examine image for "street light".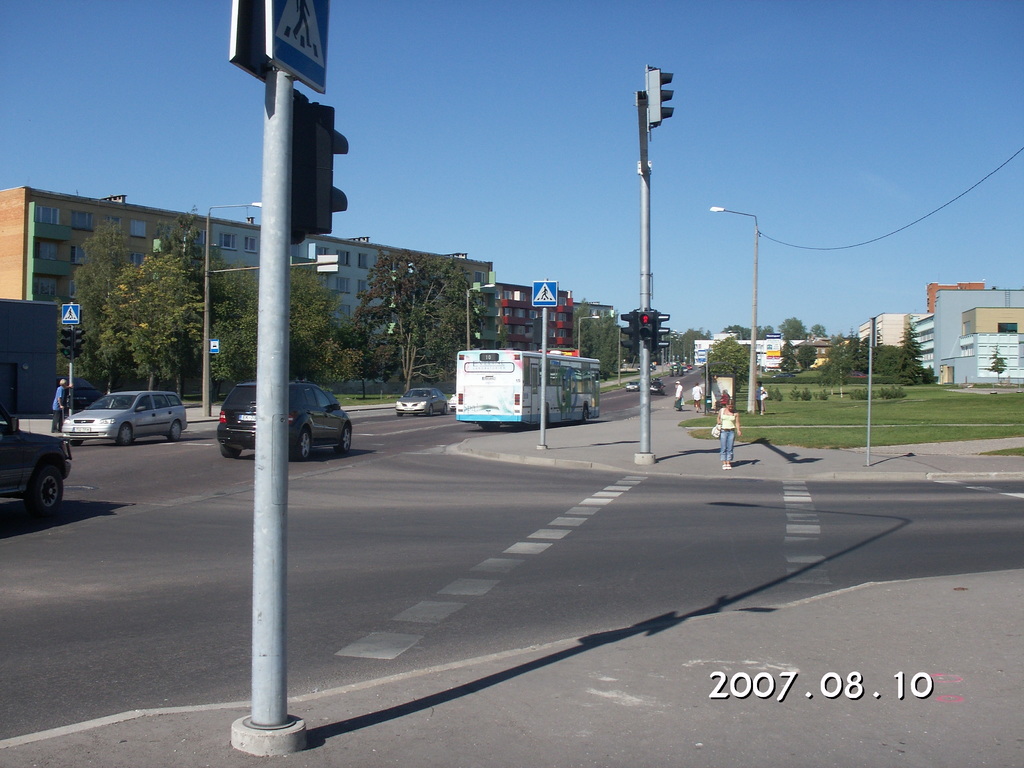
Examination result: rect(573, 308, 600, 358).
